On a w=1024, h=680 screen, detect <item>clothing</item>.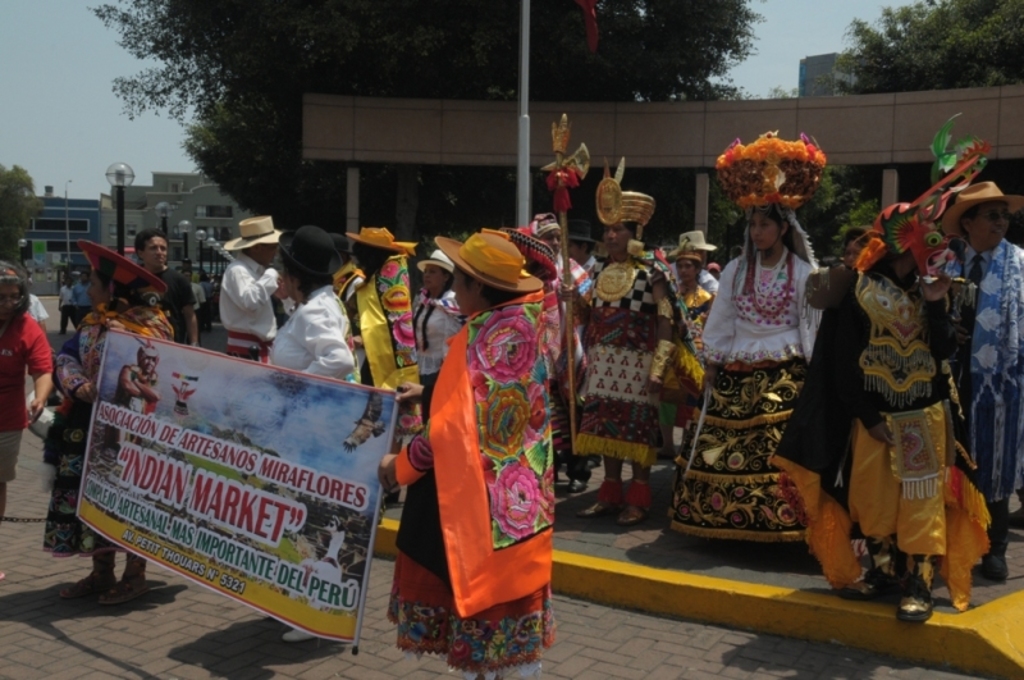
Rect(118, 369, 151, 443).
